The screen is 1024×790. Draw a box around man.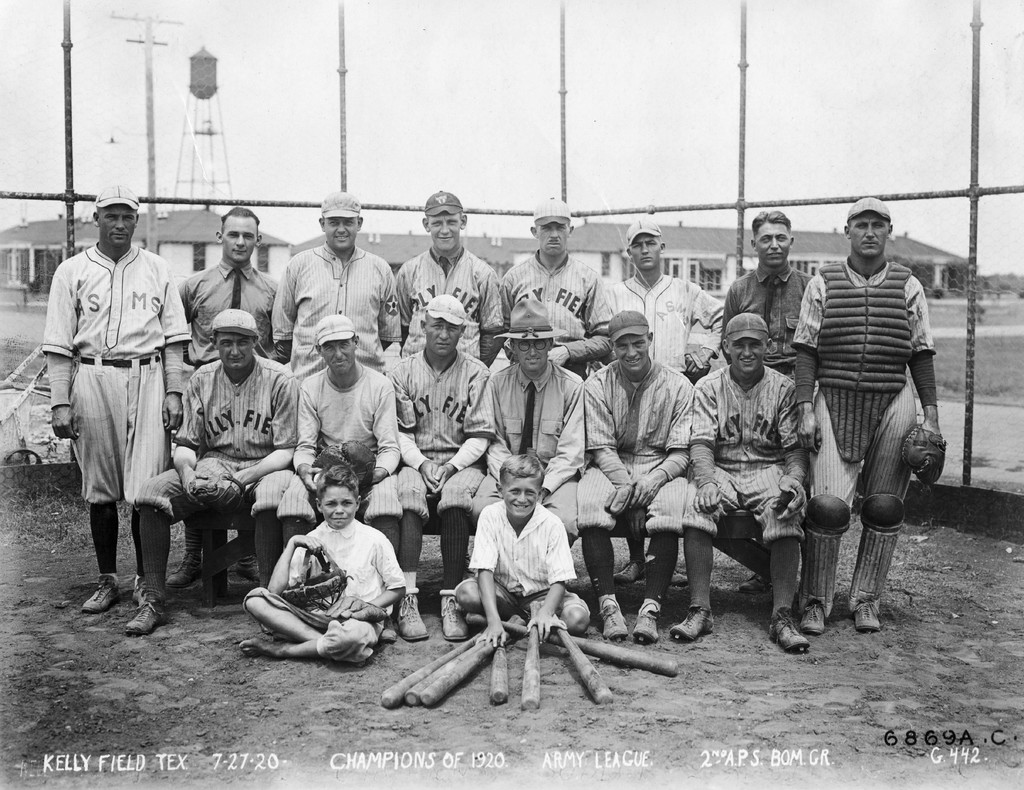
<region>687, 303, 832, 654</region>.
